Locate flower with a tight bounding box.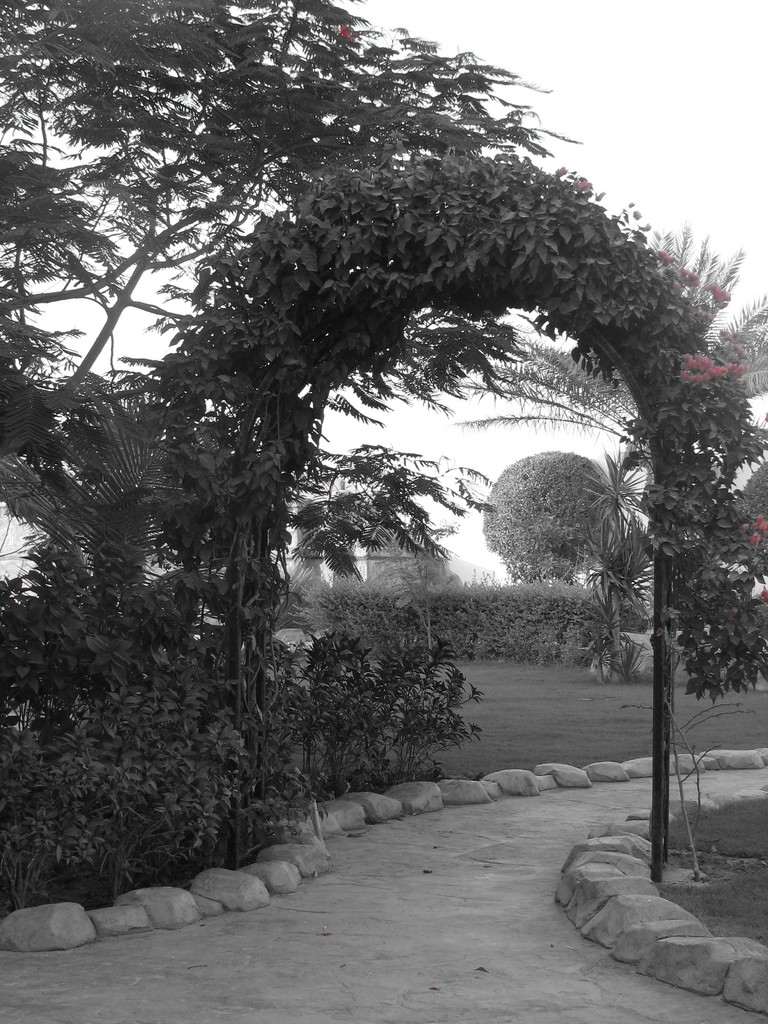
[x1=683, y1=280, x2=697, y2=287].
